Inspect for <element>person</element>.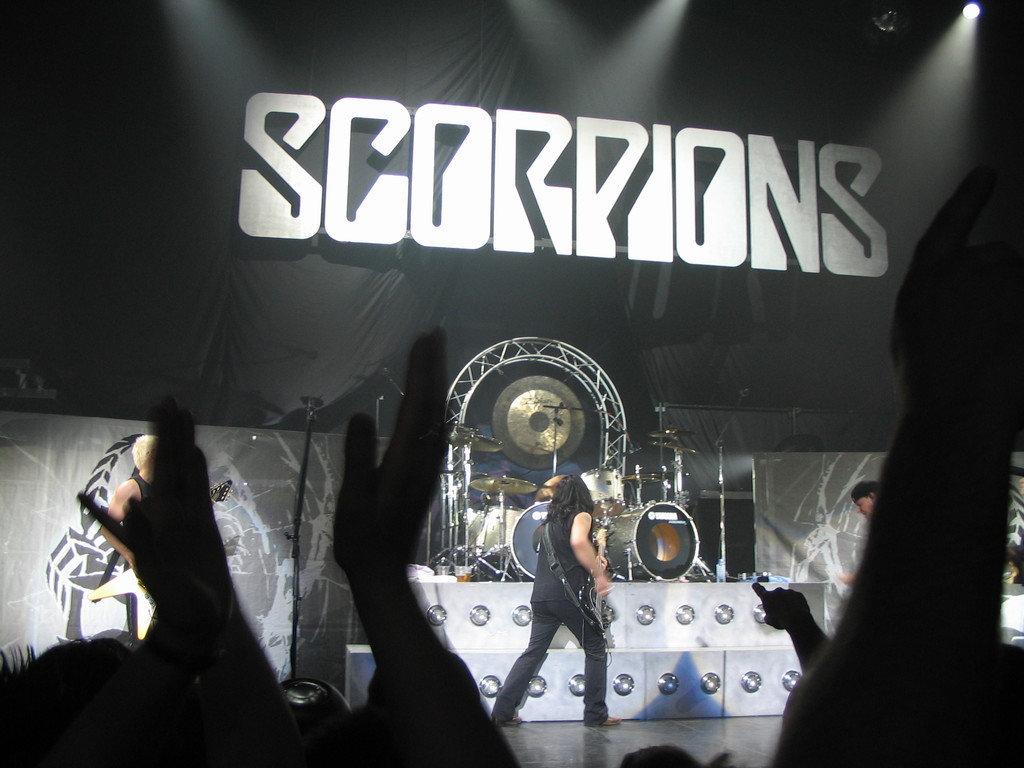
Inspection: (x1=1009, y1=474, x2=1023, y2=585).
